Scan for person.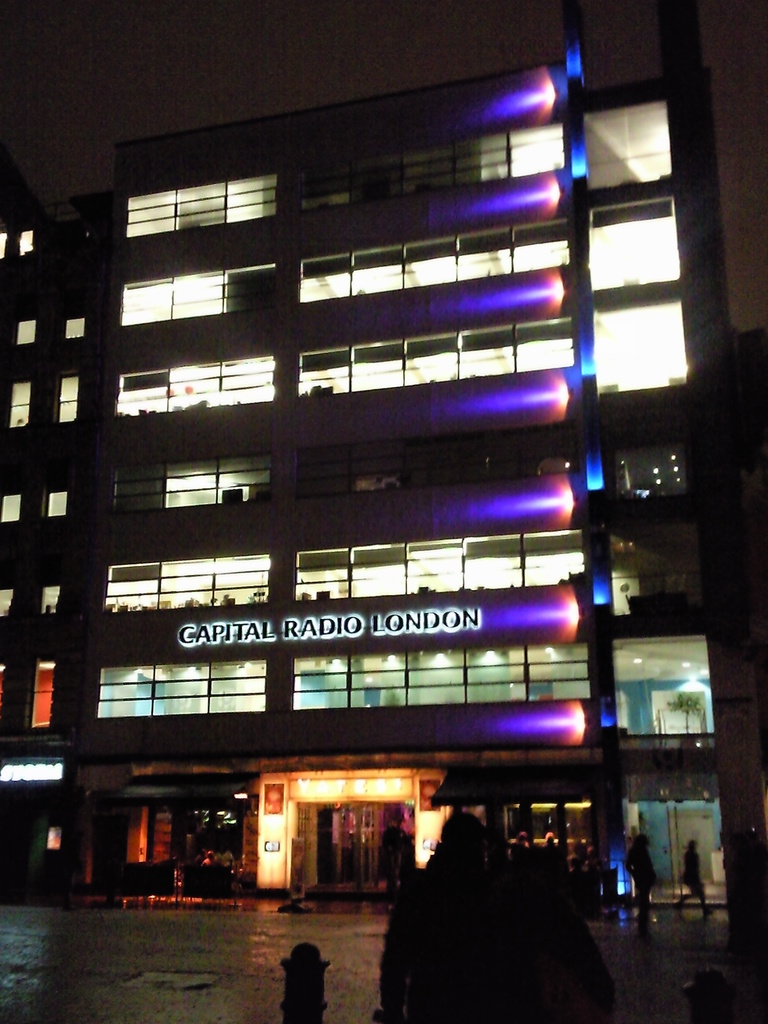
Scan result: bbox=[628, 825, 658, 934].
